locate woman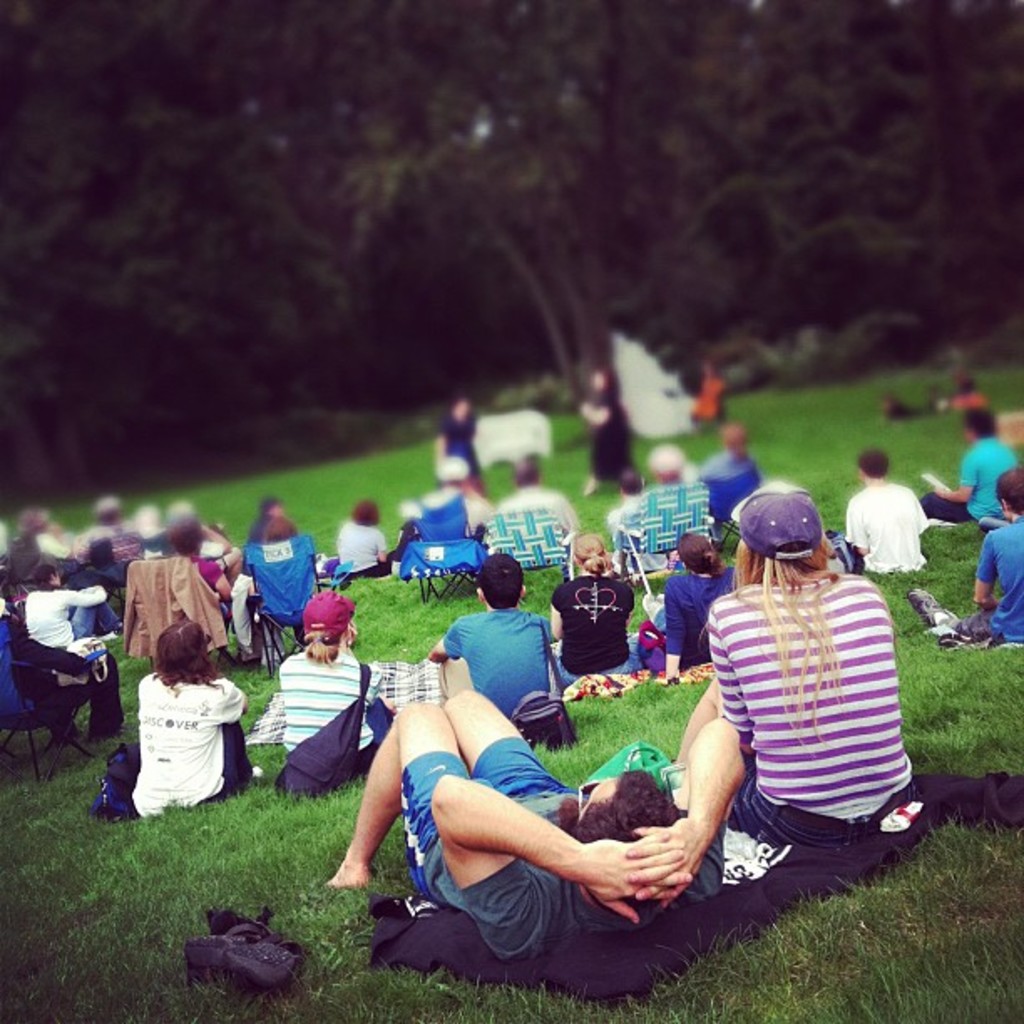
bbox(663, 453, 927, 937)
